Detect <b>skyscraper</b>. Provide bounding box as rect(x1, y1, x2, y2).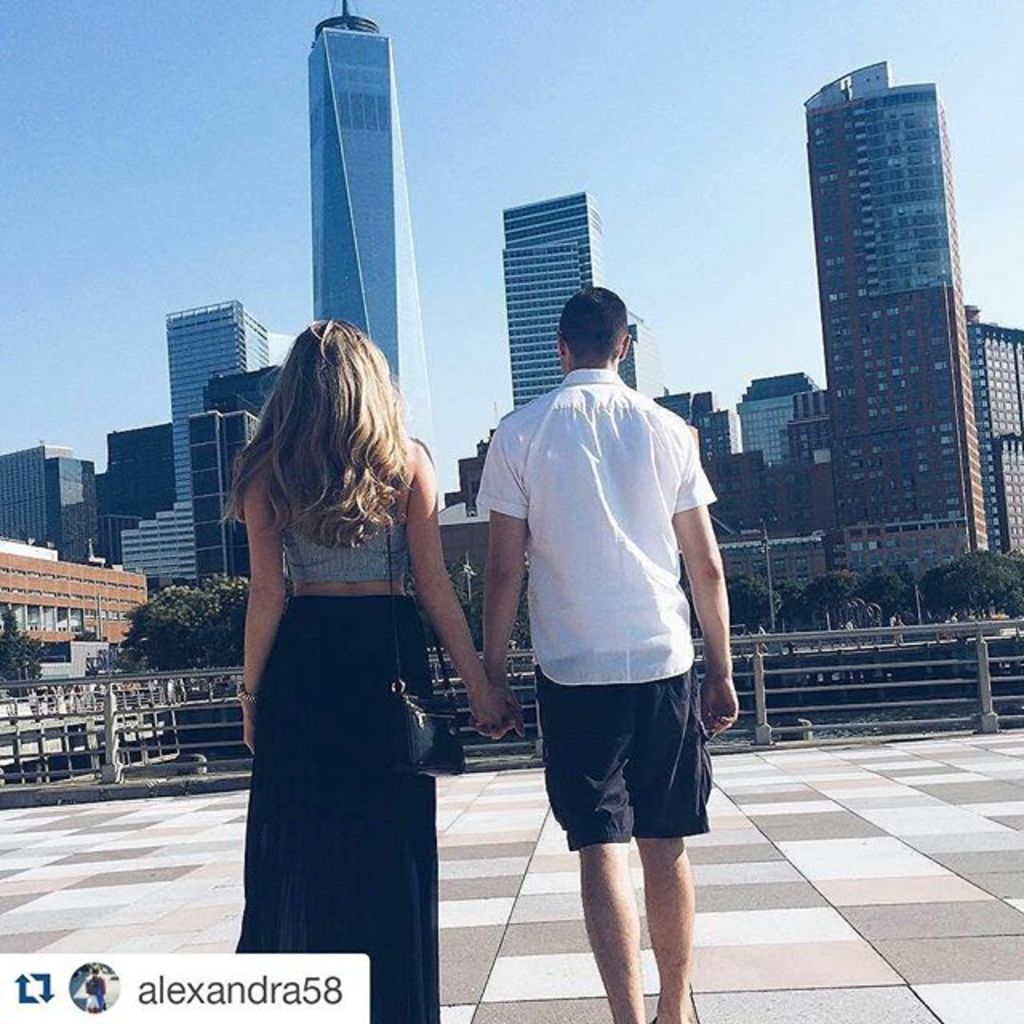
rect(808, 48, 992, 589).
